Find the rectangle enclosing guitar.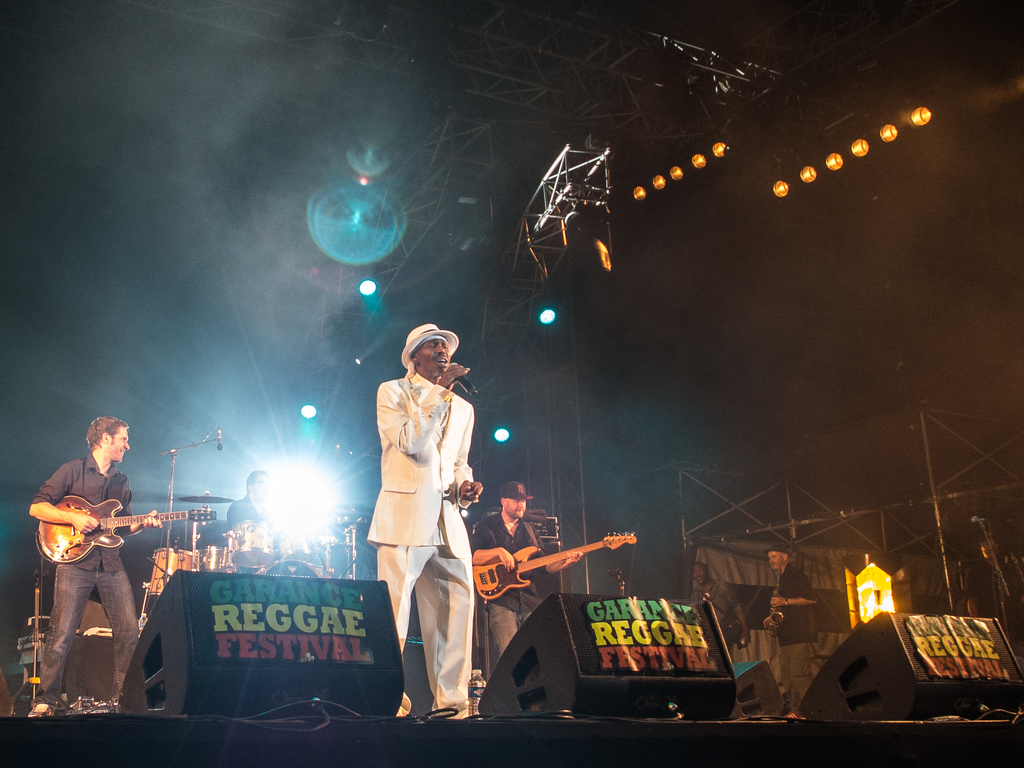
{"left": 470, "top": 520, "right": 641, "bottom": 609}.
